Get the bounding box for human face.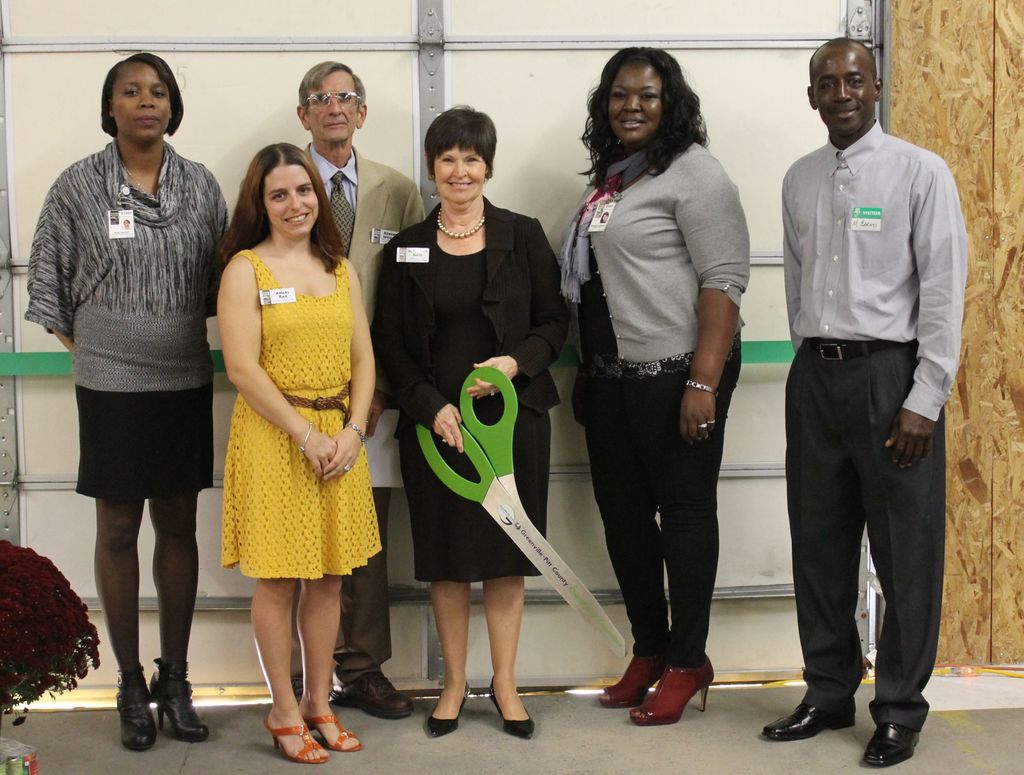
[x1=110, y1=64, x2=173, y2=136].
